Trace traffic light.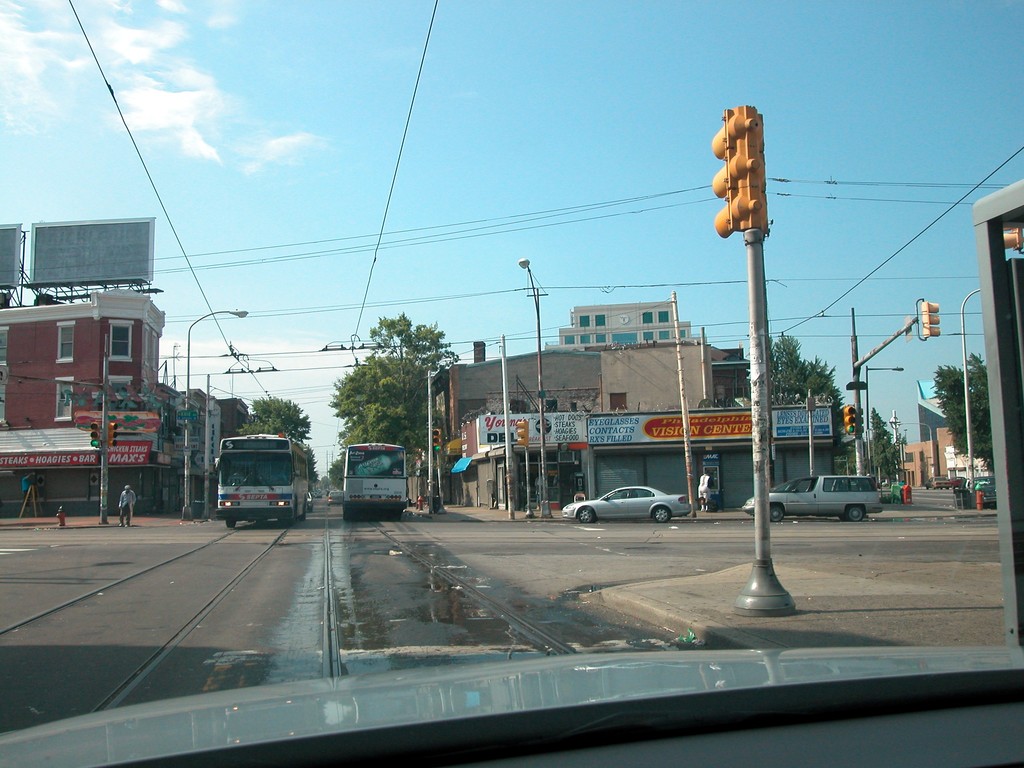
Traced to <region>108, 422, 119, 447</region>.
